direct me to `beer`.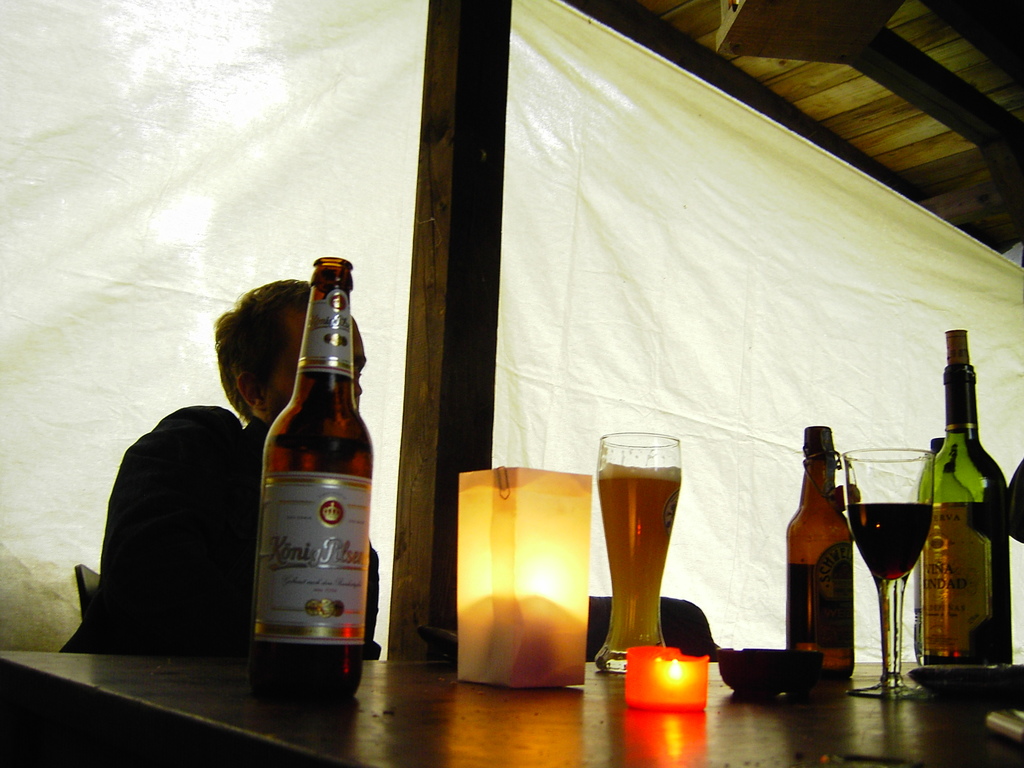
Direction: [912, 328, 1006, 682].
